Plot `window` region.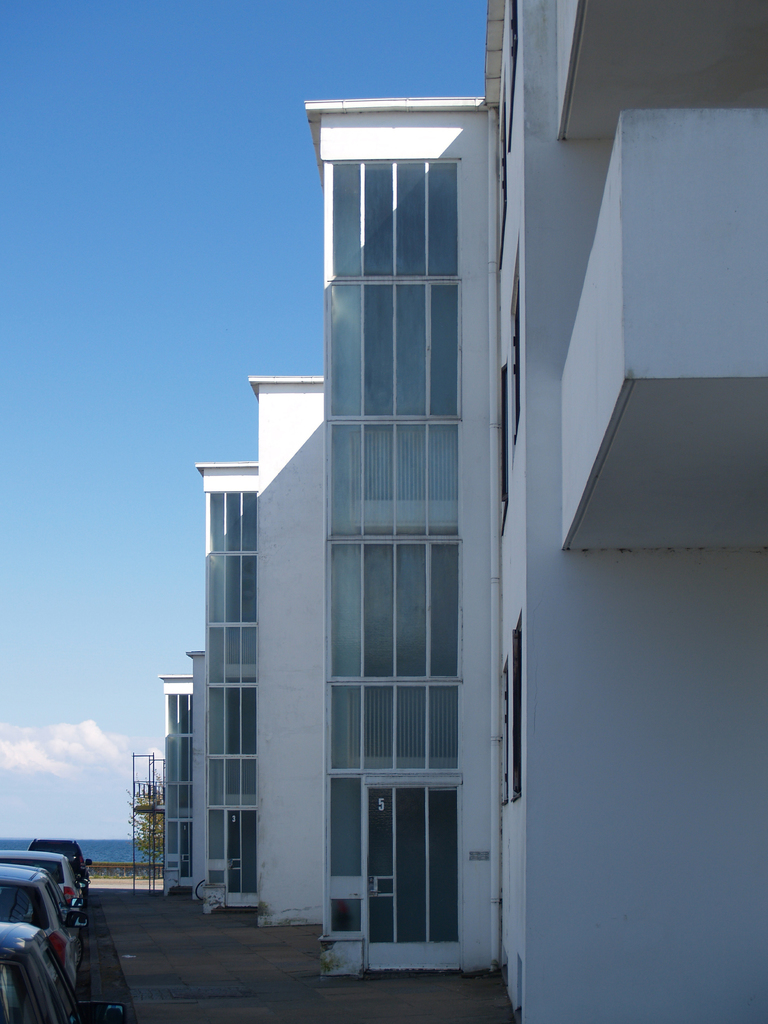
Plotted at 203:488:252:908.
